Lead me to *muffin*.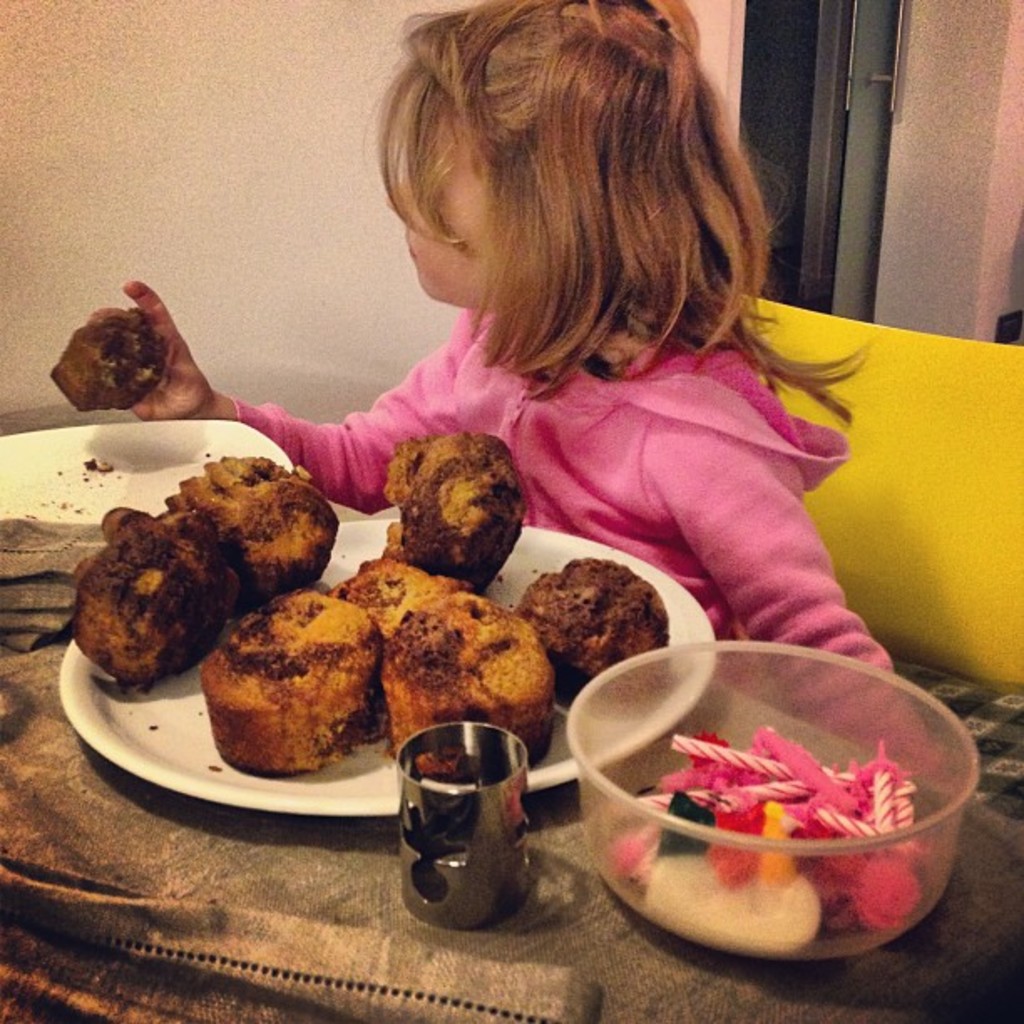
Lead to rect(509, 550, 668, 714).
